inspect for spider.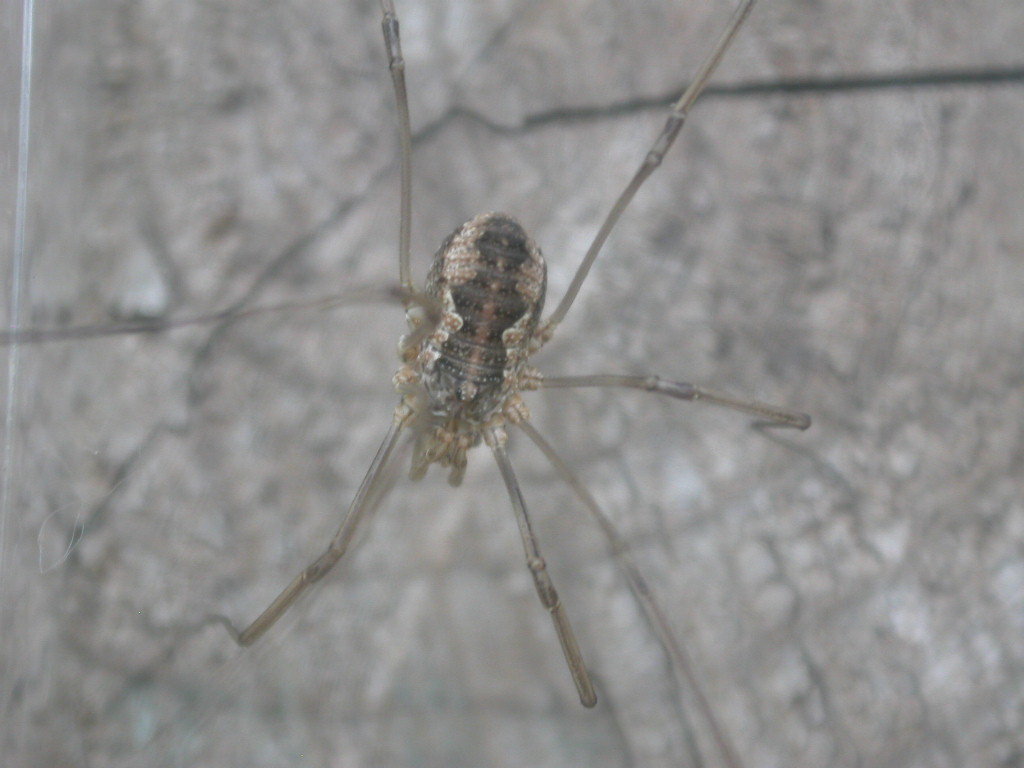
Inspection: l=0, t=0, r=812, b=716.
